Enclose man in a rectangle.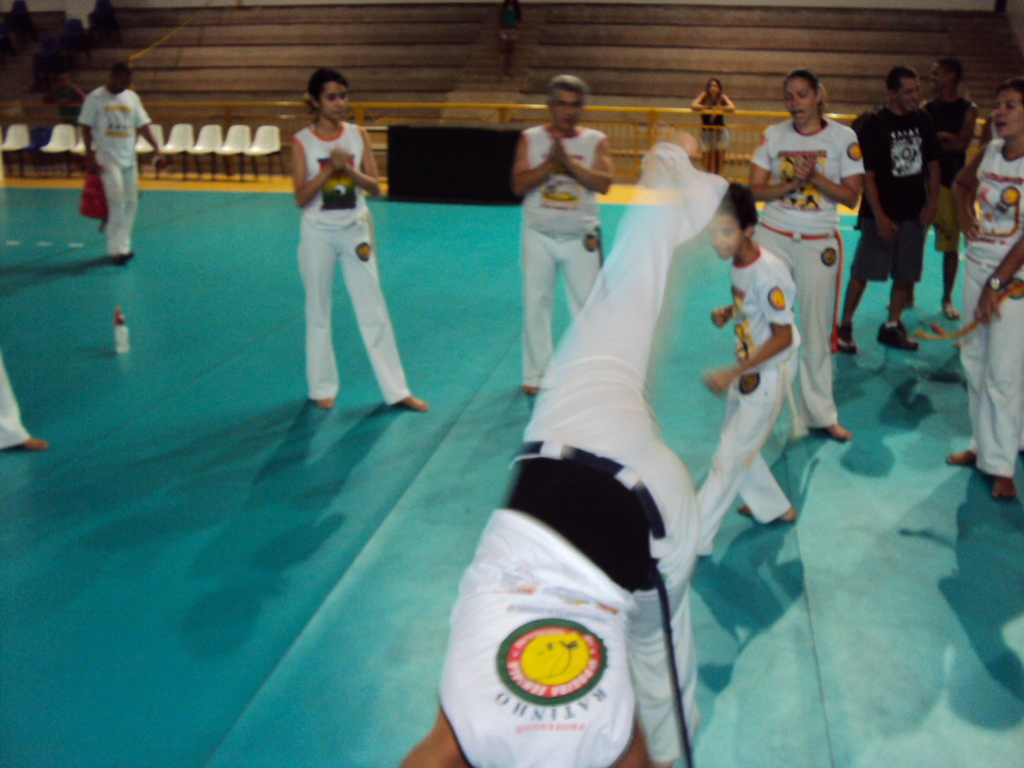
511 75 615 400.
